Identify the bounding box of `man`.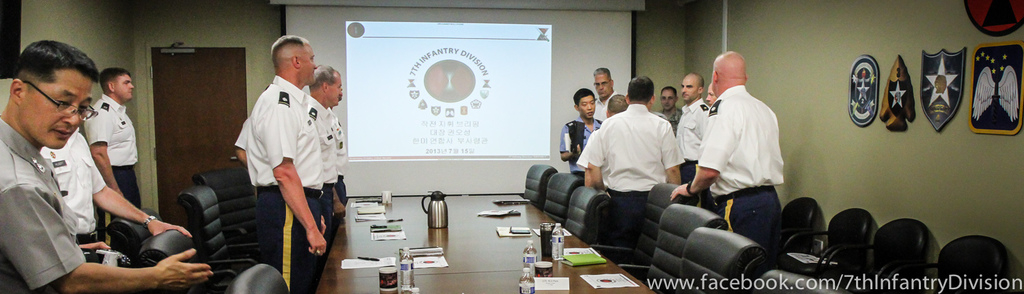
select_region(84, 68, 143, 241).
